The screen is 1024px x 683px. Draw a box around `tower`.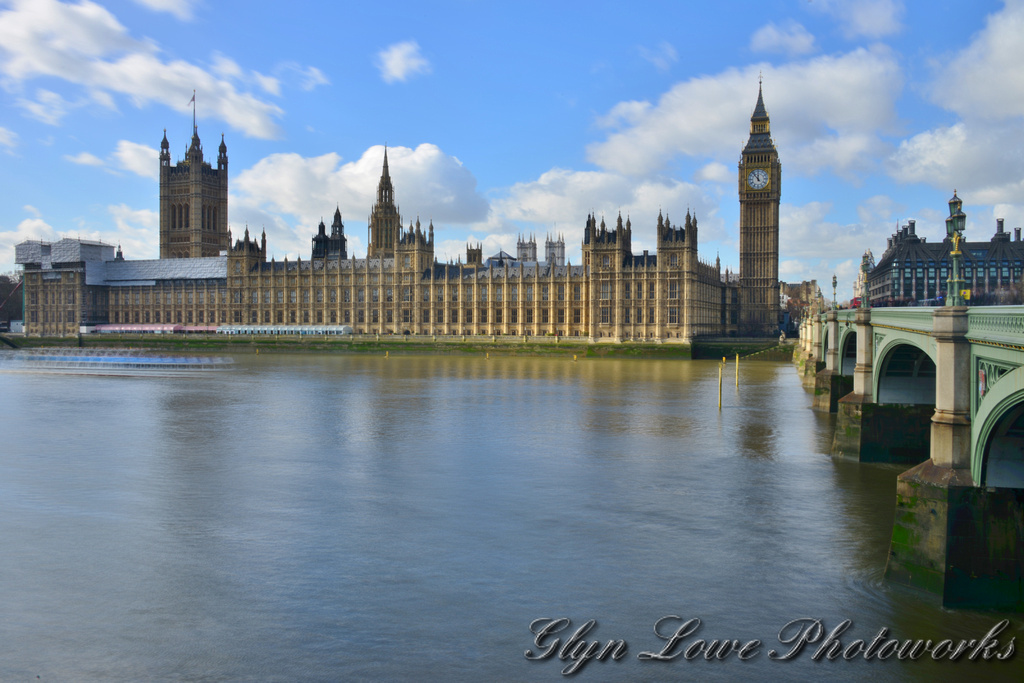
[656,211,698,280].
